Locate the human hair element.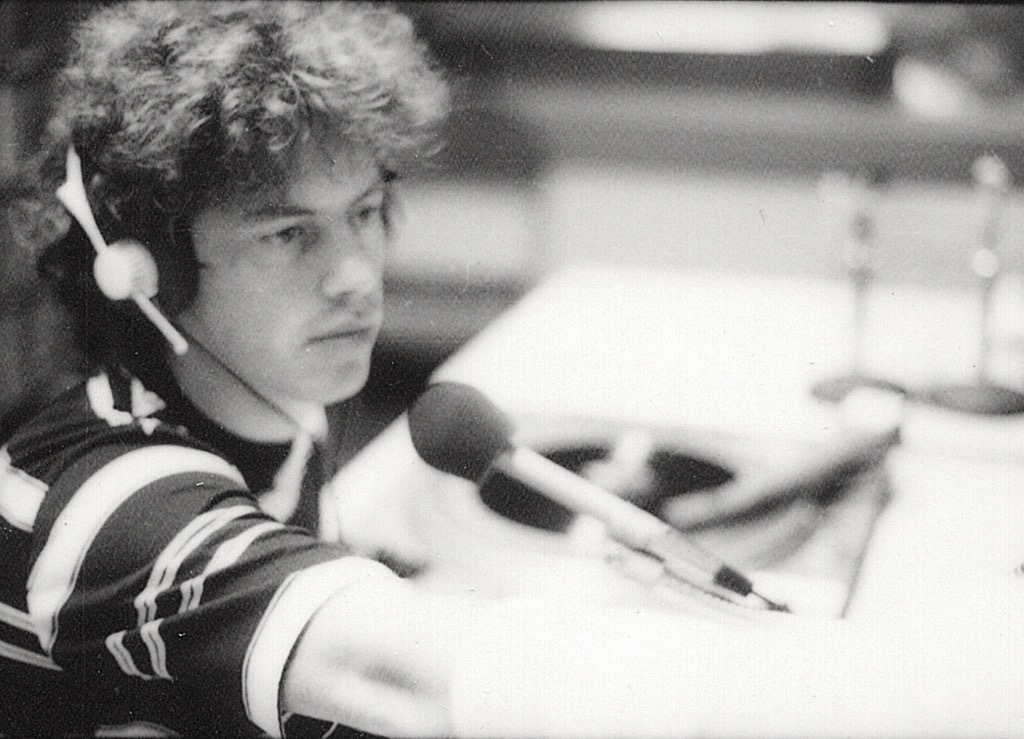
Element bbox: locate(70, 0, 401, 409).
